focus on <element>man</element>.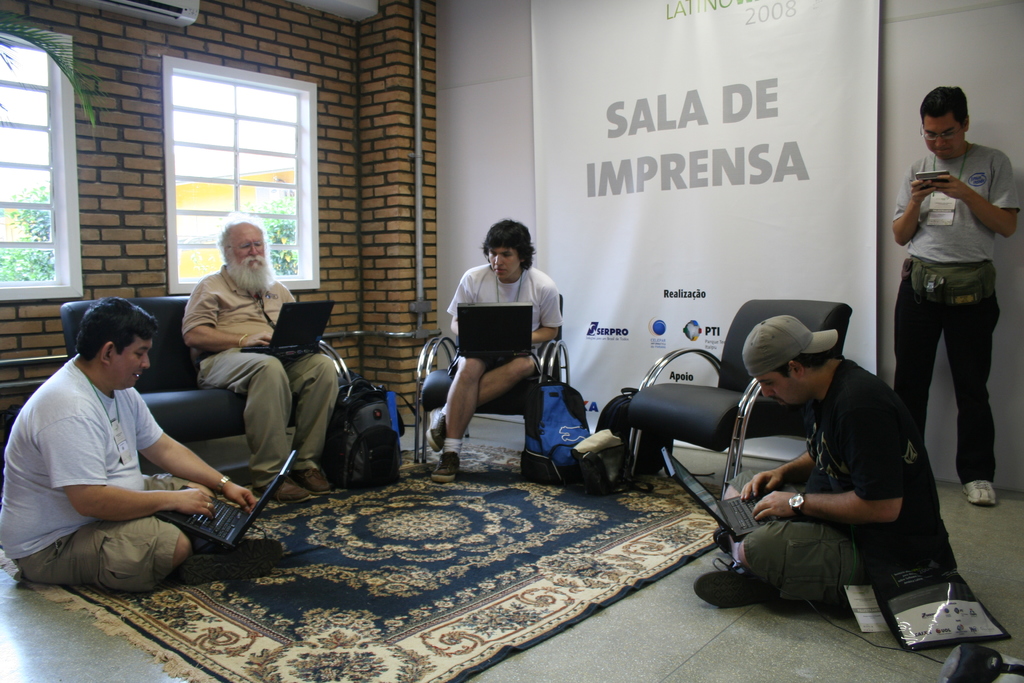
Focused at crop(422, 216, 566, 487).
